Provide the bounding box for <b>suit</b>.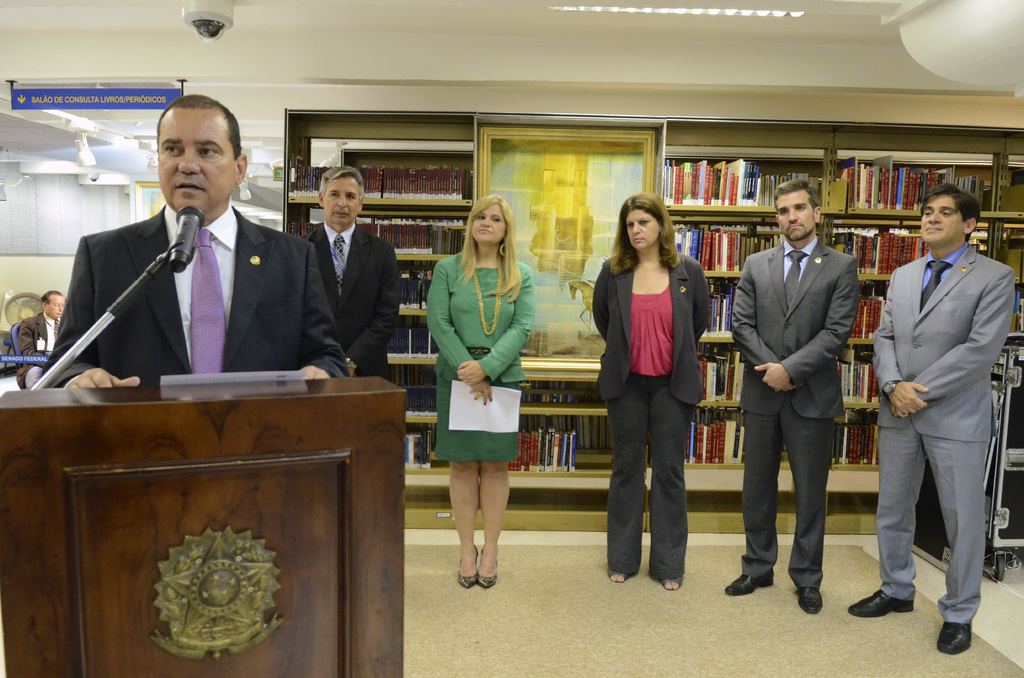
box(588, 256, 724, 584).
